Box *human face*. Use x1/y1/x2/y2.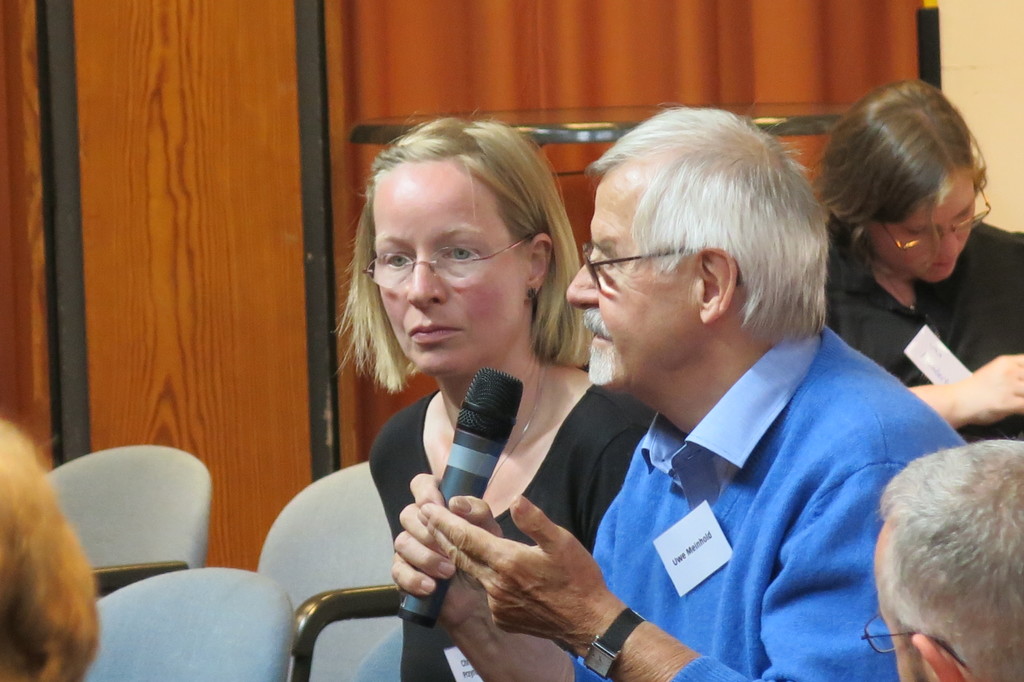
561/192/681/409.
